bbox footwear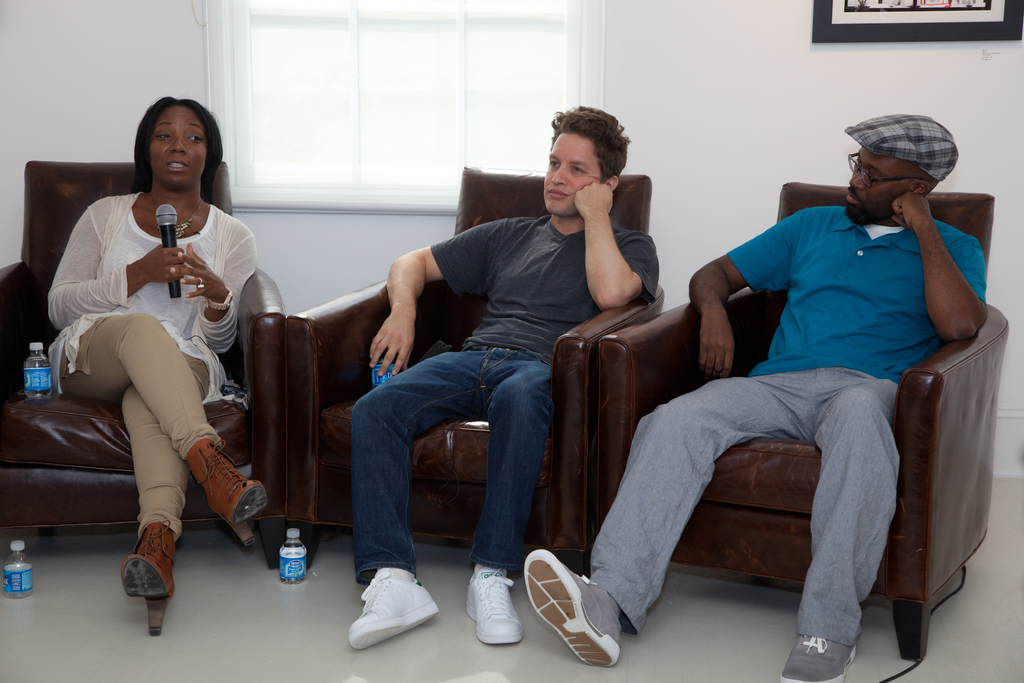
x1=517, y1=547, x2=607, y2=667
